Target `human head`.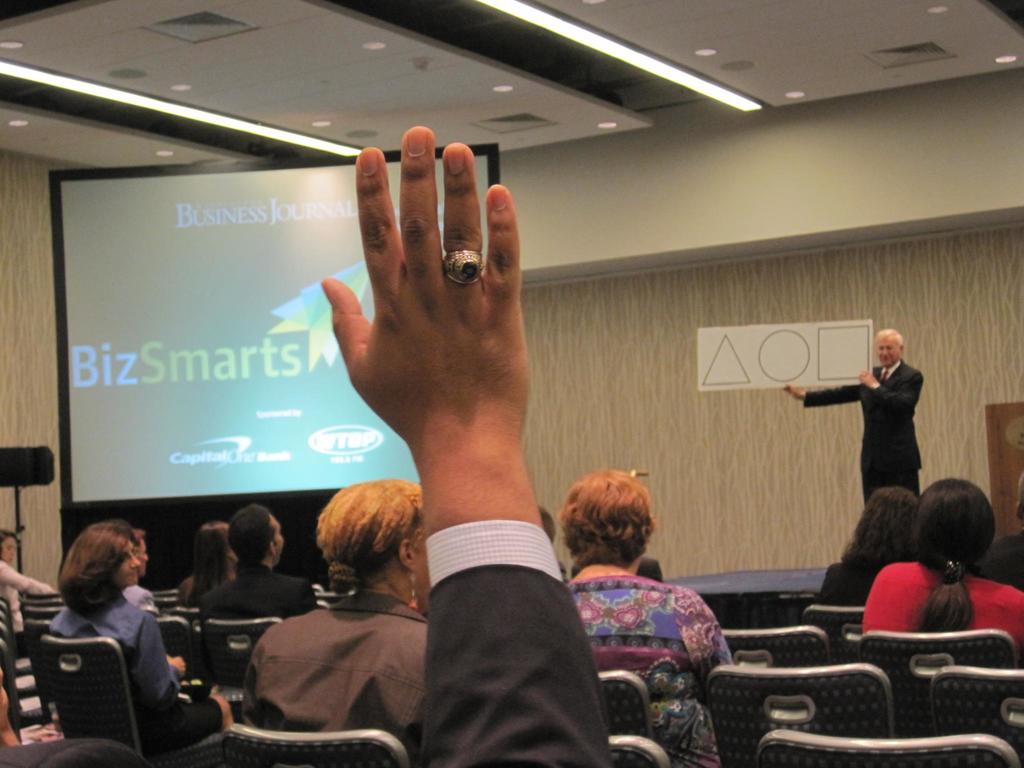
Target region: {"left": 553, "top": 467, "right": 655, "bottom": 563}.
